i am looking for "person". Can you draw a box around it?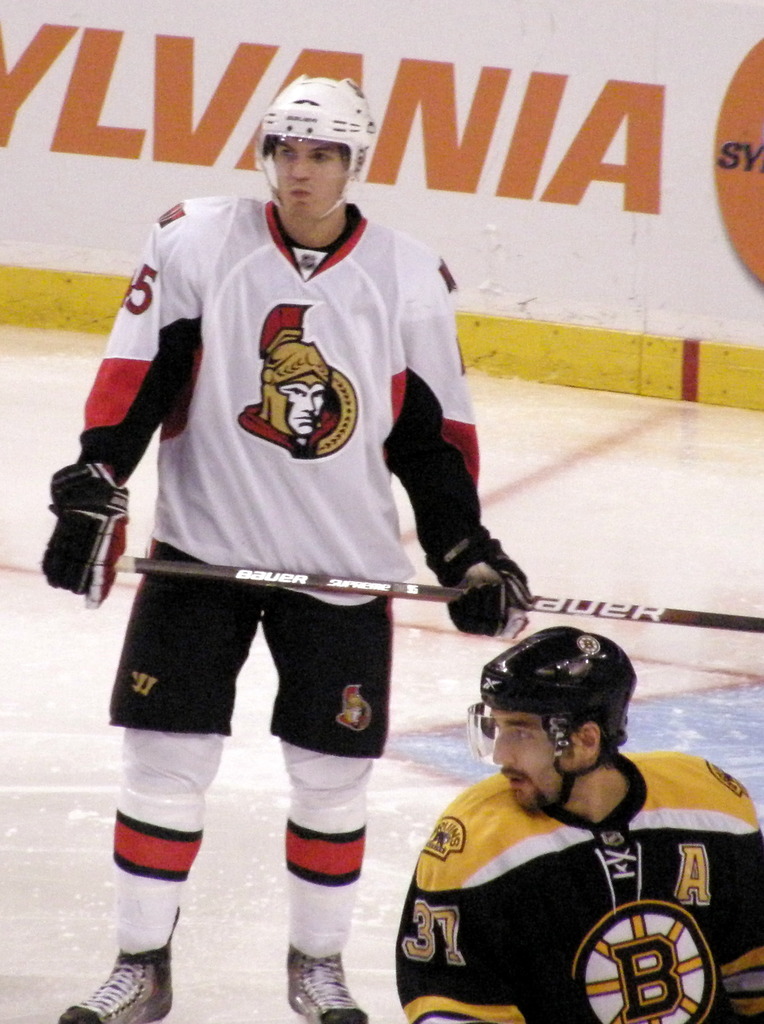
Sure, the bounding box is [34,74,537,1023].
